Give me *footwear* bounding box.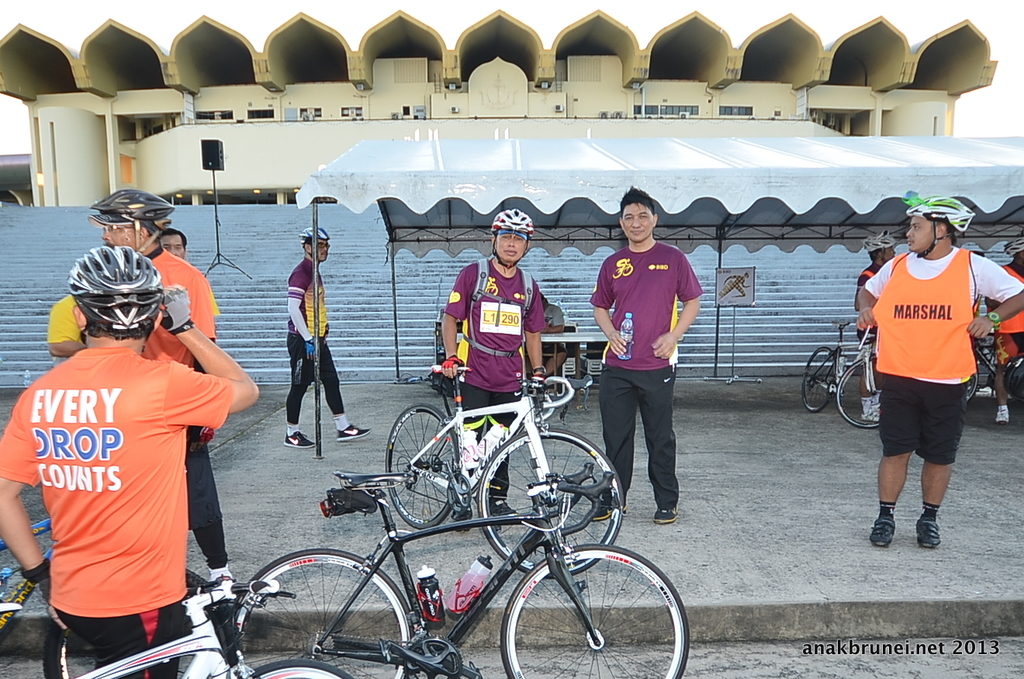
rect(282, 428, 317, 448).
